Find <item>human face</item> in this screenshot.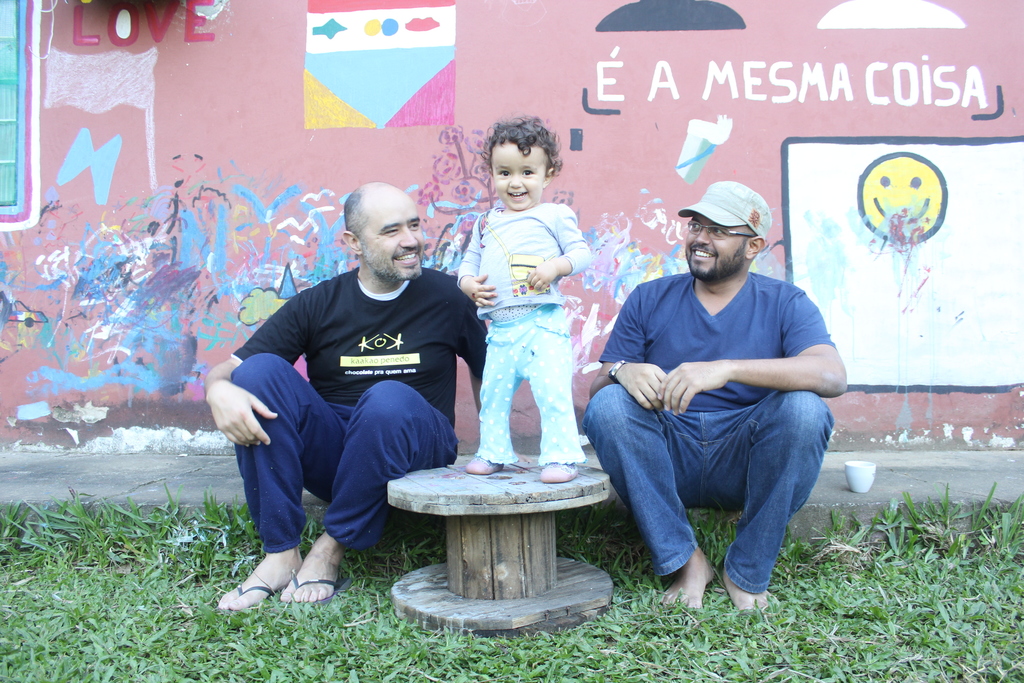
The bounding box for <item>human face</item> is [left=684, top=215, right=748, bottom=278].
